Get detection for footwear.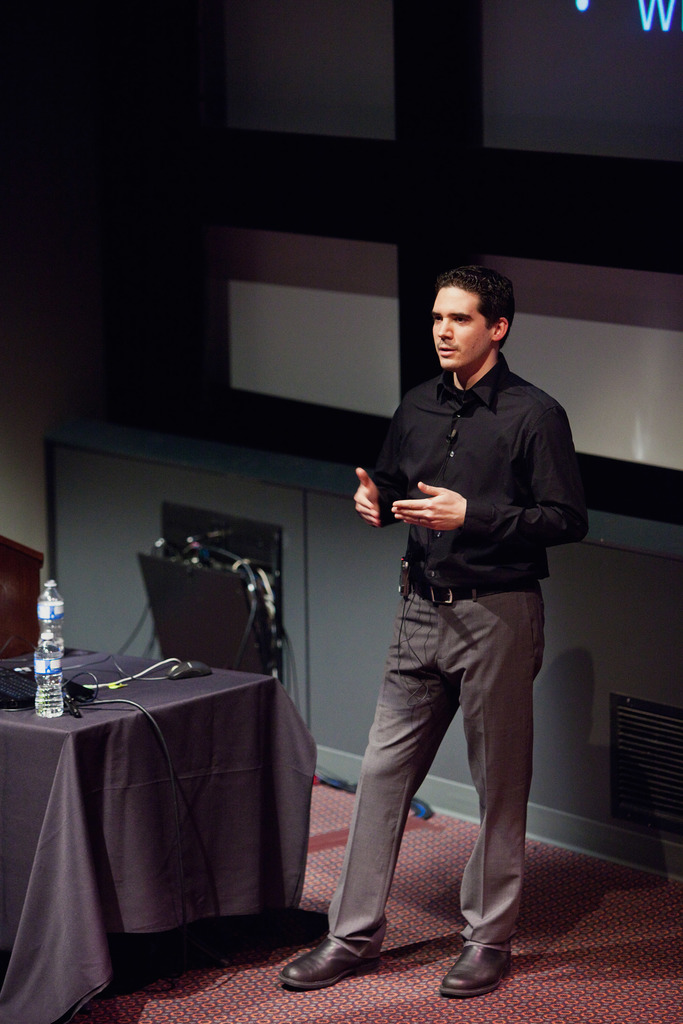
Detection: crop(275, 923, 390, 988).
